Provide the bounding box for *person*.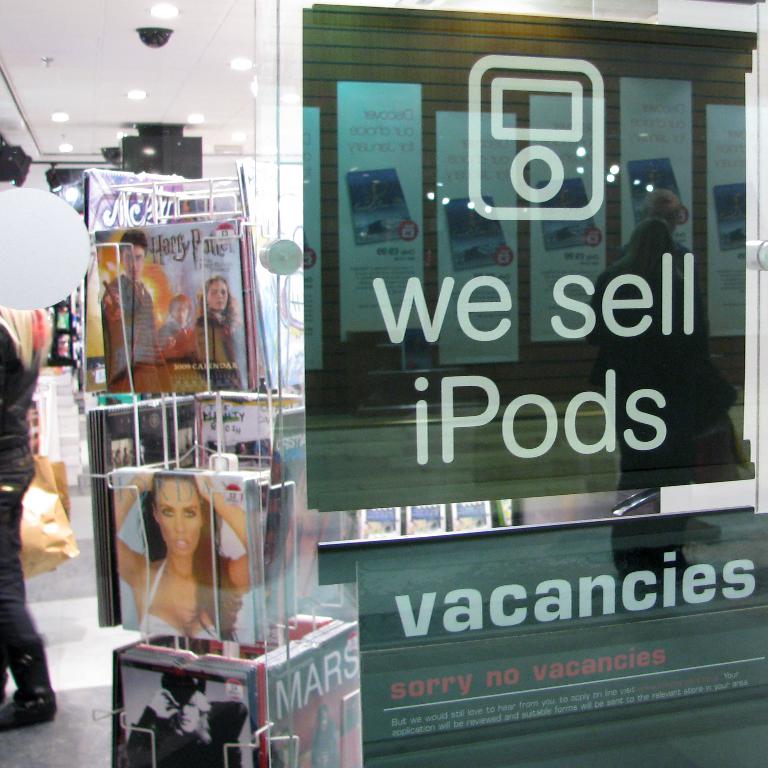
<box>192,274,244,395</box>.
